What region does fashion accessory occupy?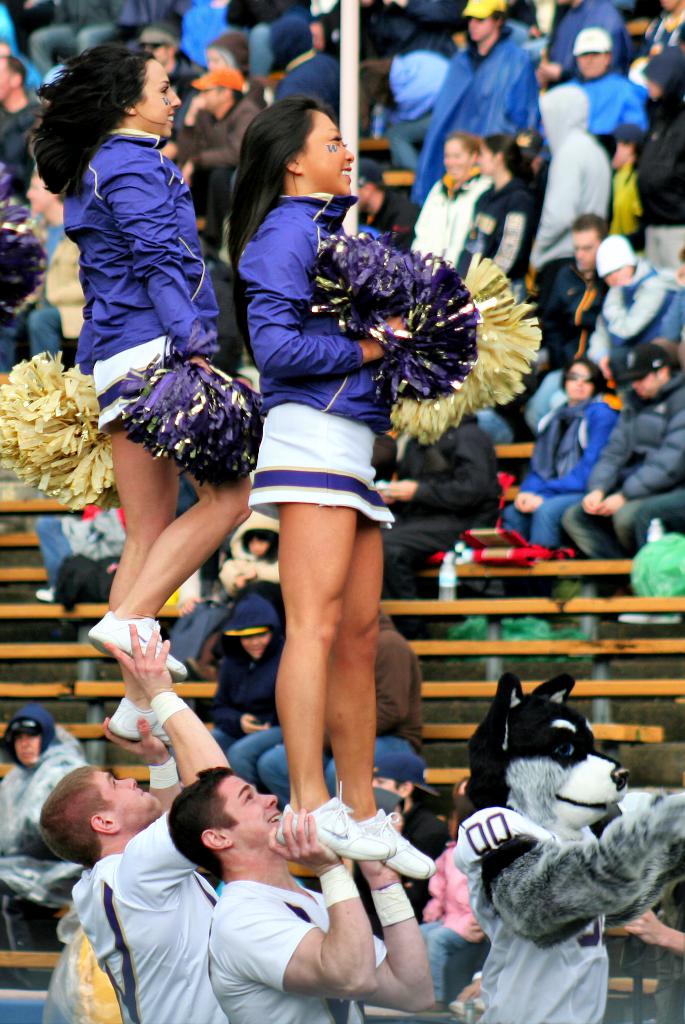
356 805 440 882.
